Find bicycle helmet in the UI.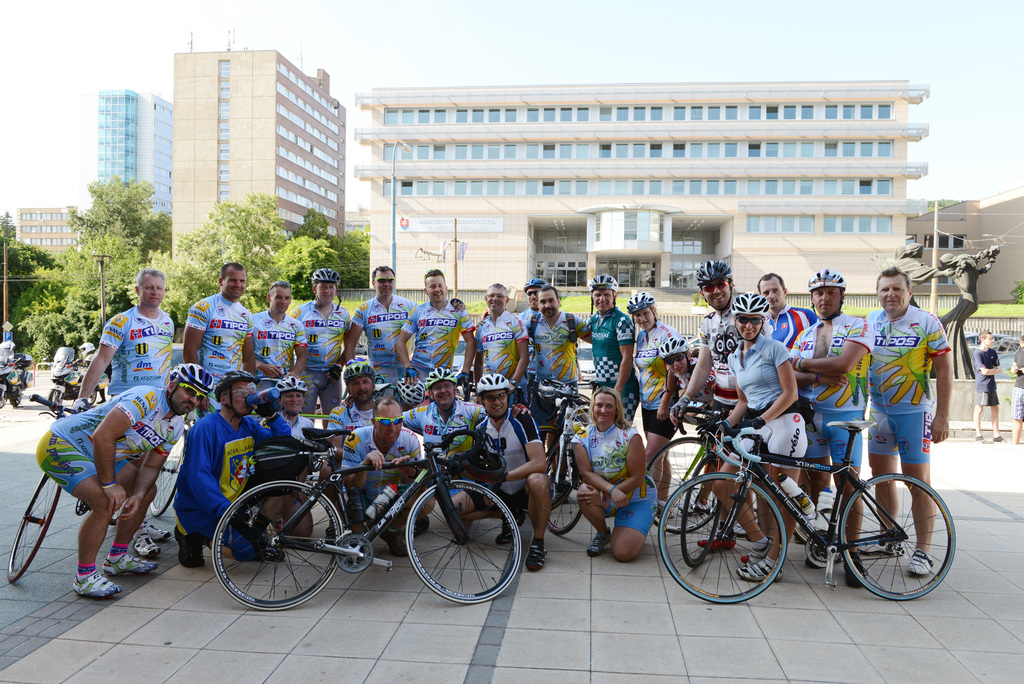
UI element at Rect(167, 364, 214, 395).
